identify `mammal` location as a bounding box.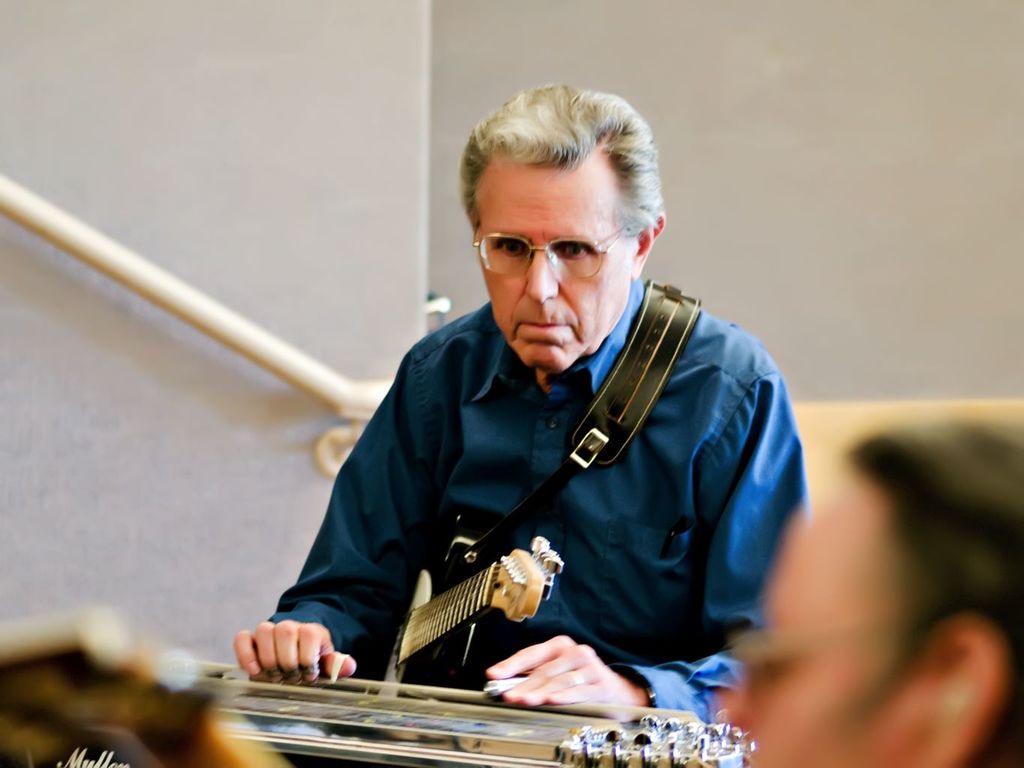
select_region(722, 409, 1023, 767).
